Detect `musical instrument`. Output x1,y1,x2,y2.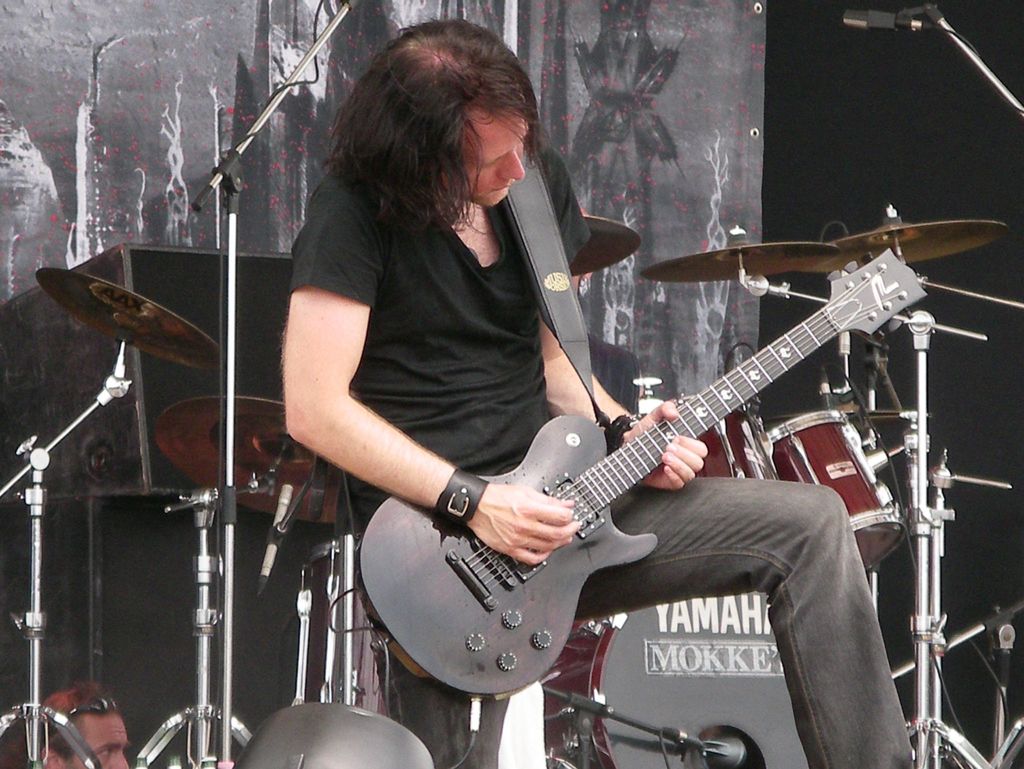
571,204,645,284.
